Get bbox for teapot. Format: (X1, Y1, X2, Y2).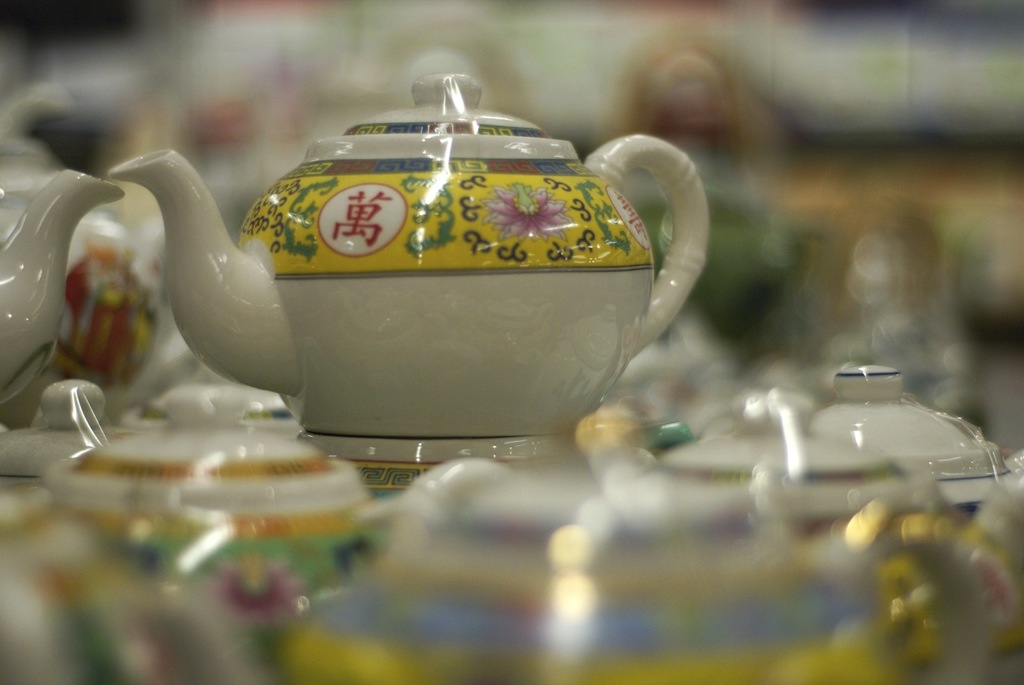
(0, 167, 126, 432).
